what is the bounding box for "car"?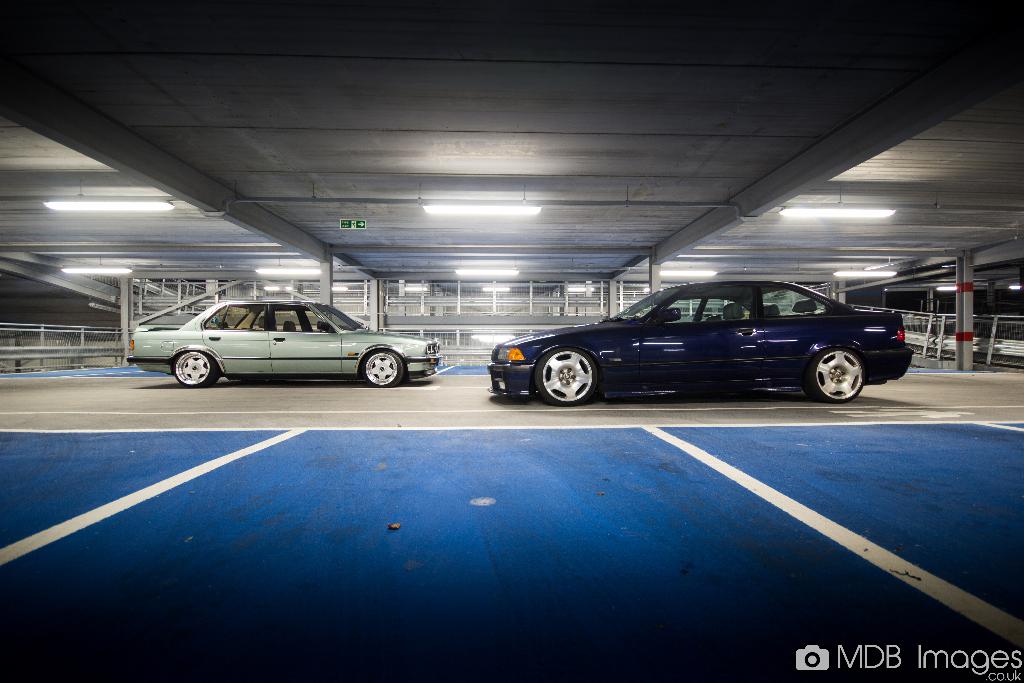
[131, 300, 440, 390].
